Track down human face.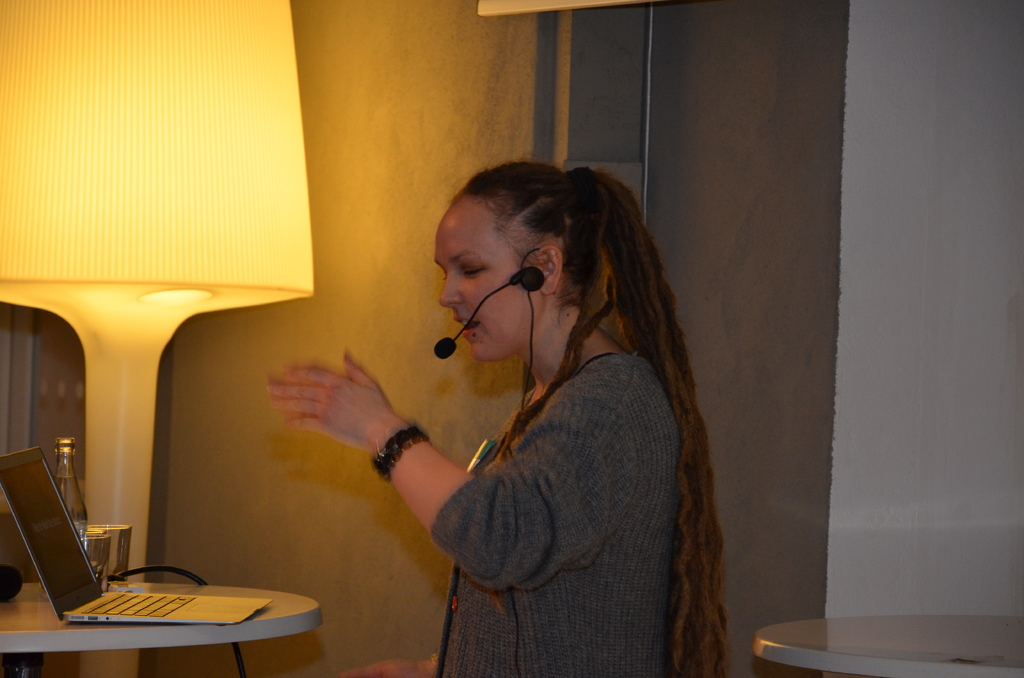
Tracked to x1=432 y1=200 x2=535 y2=362.
